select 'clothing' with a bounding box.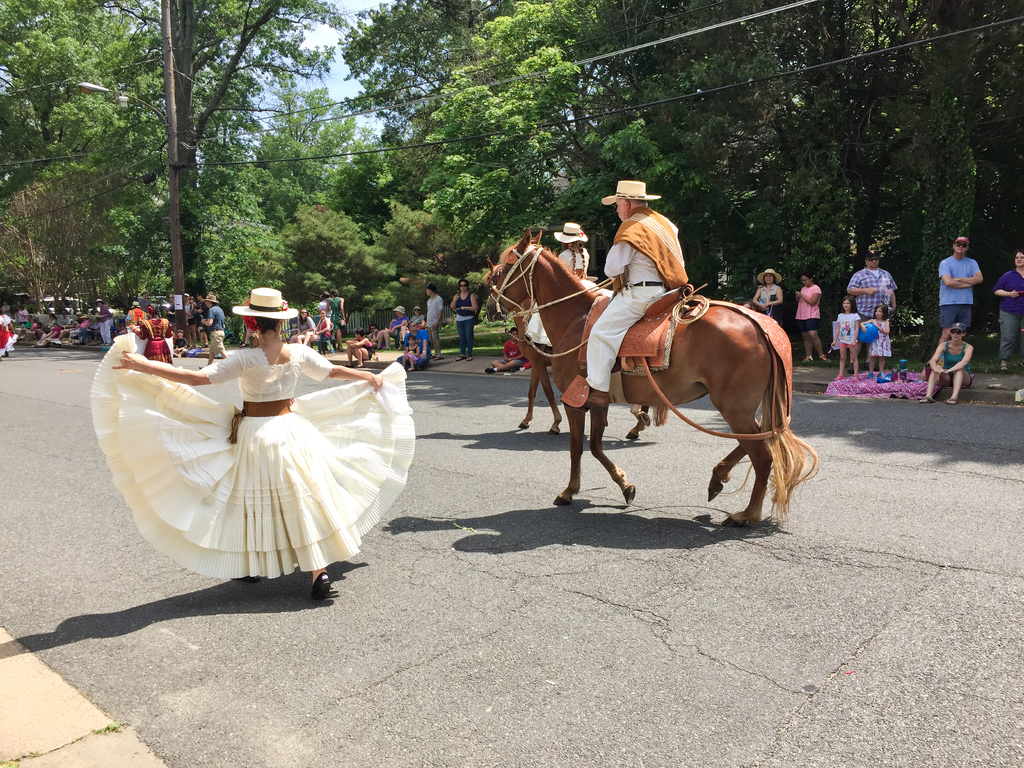
324:317:339:349.
